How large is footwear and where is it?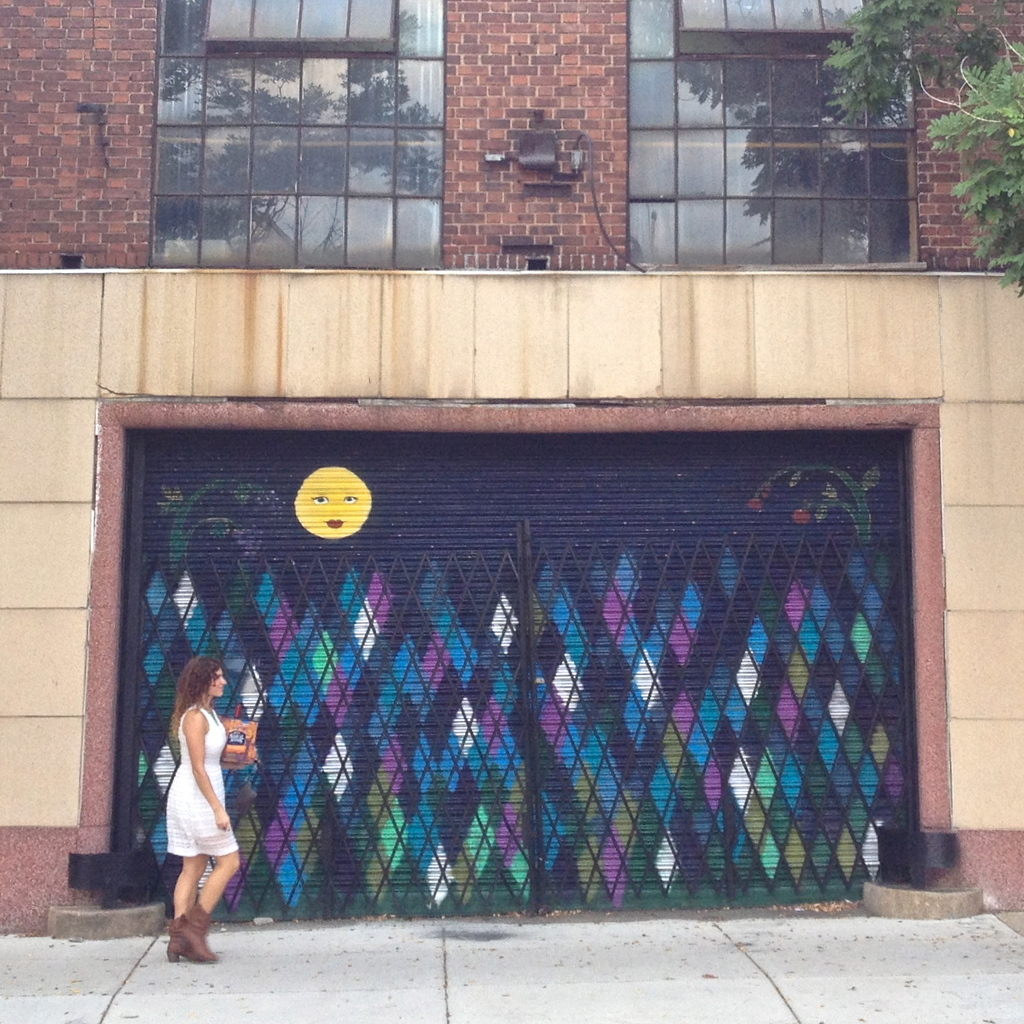
Bounding box: l=170, t=918, r=184, b=963.
